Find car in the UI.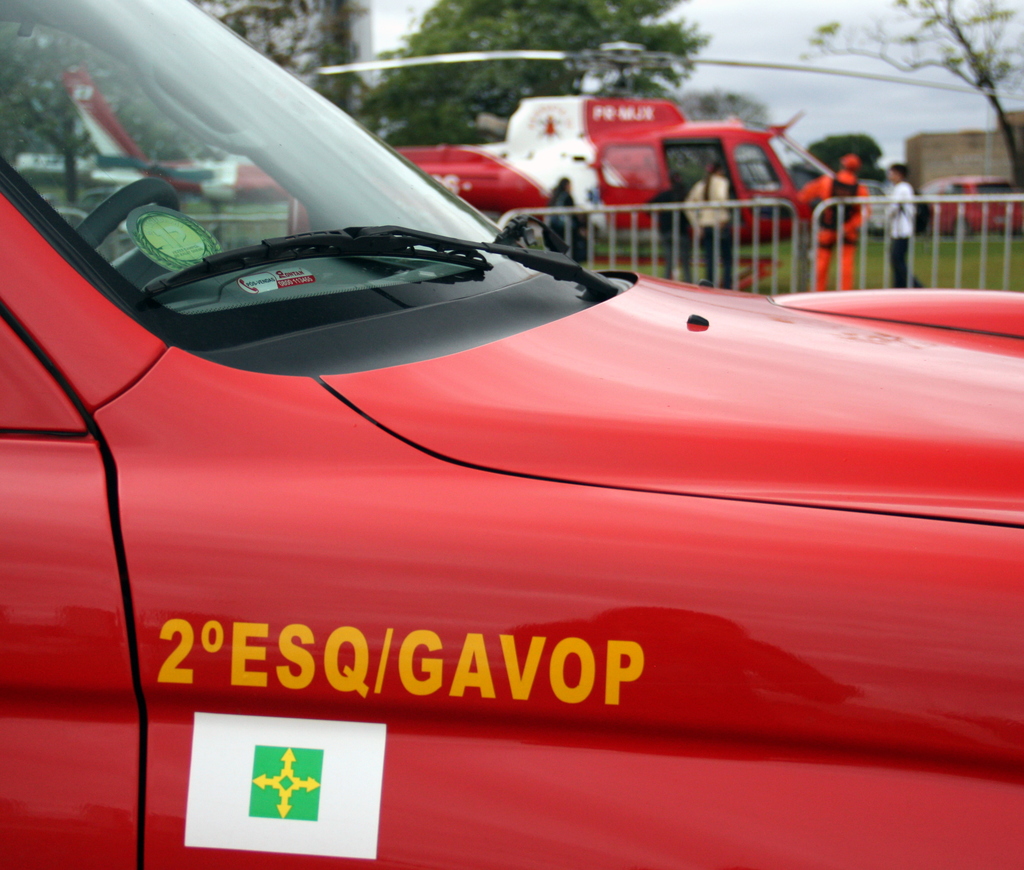
UI element at <region>0, 0, 1023, 869</region>.
